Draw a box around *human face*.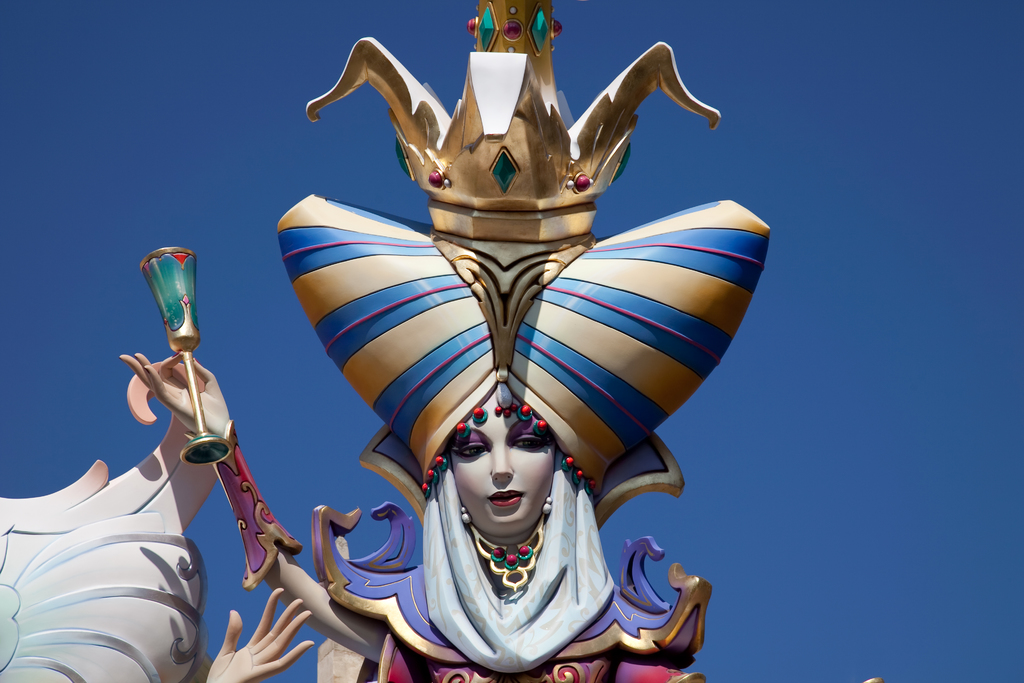
(449, 390, 557, 538).
